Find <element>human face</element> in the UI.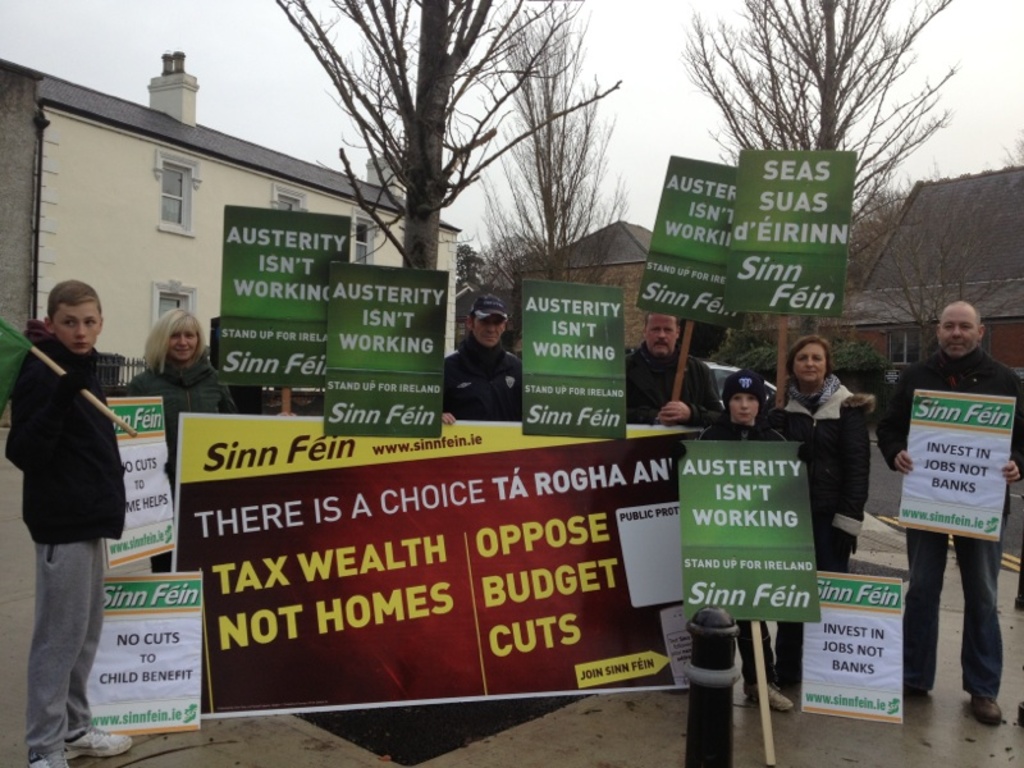
UI element at bbox=[792, 343, 828, 380].
